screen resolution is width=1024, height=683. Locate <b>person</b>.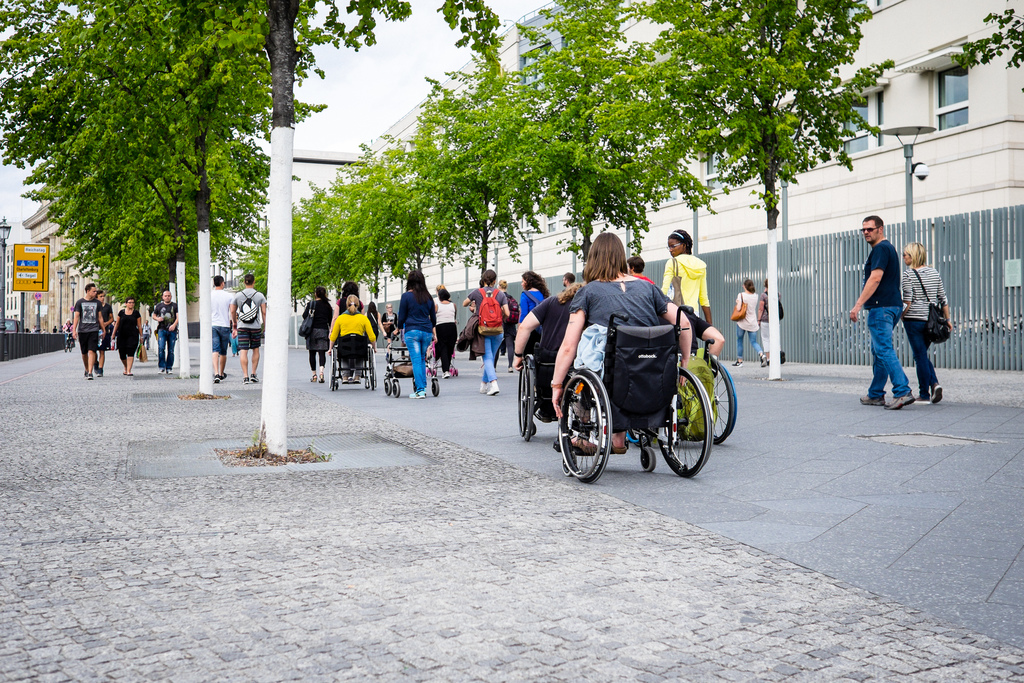
209:275:232:381.
